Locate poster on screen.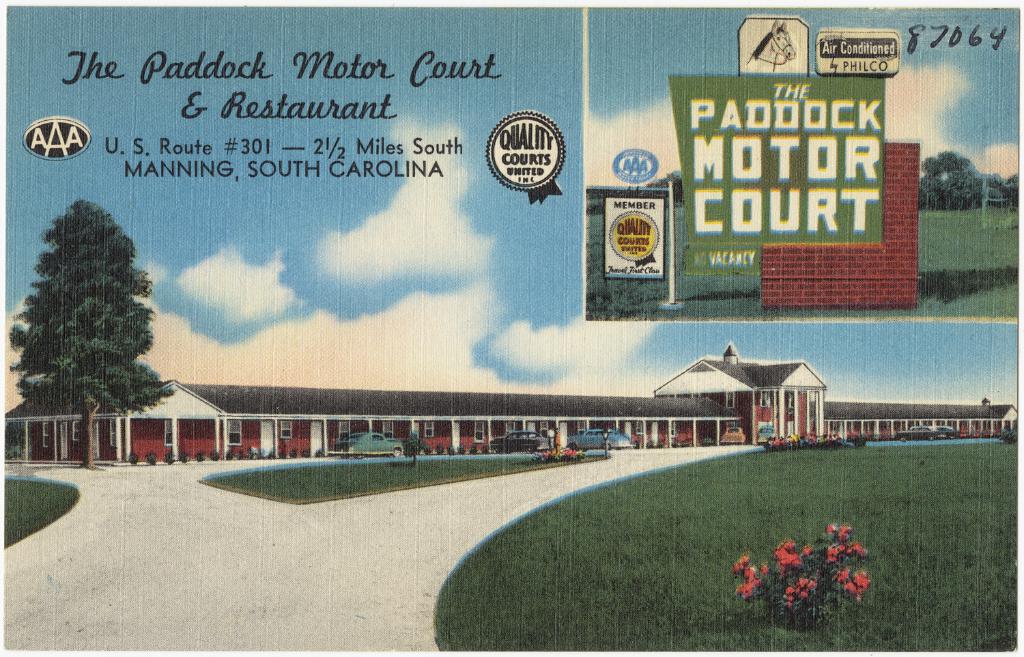
On screen at <box>3,3,1021,649</box>.
